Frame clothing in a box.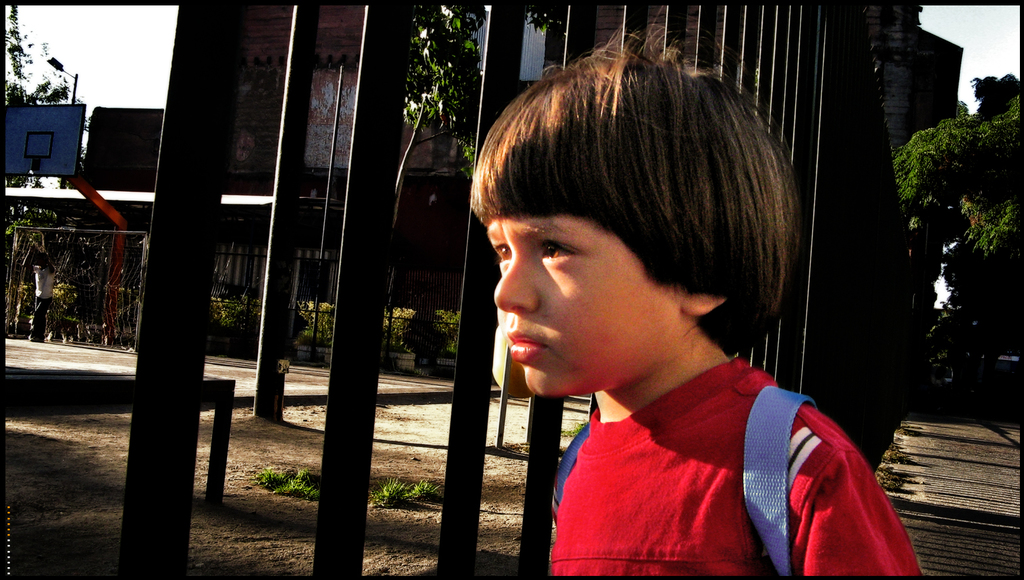
<bbox>549, 349, 927, 573</bbox>.
